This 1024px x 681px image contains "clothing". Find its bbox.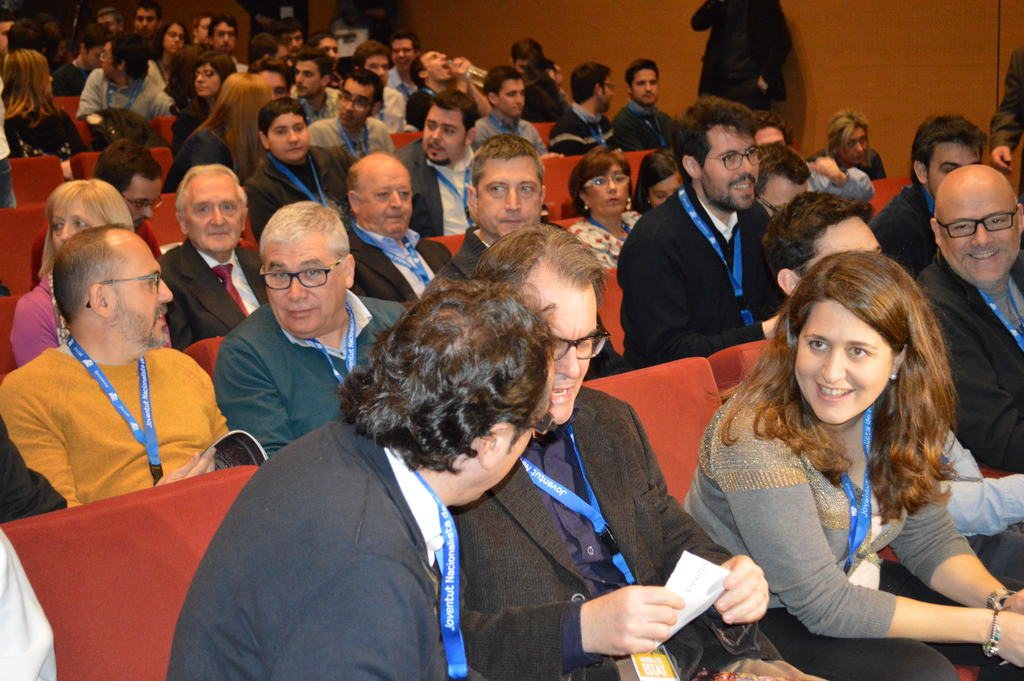
[215,75,296,136].
